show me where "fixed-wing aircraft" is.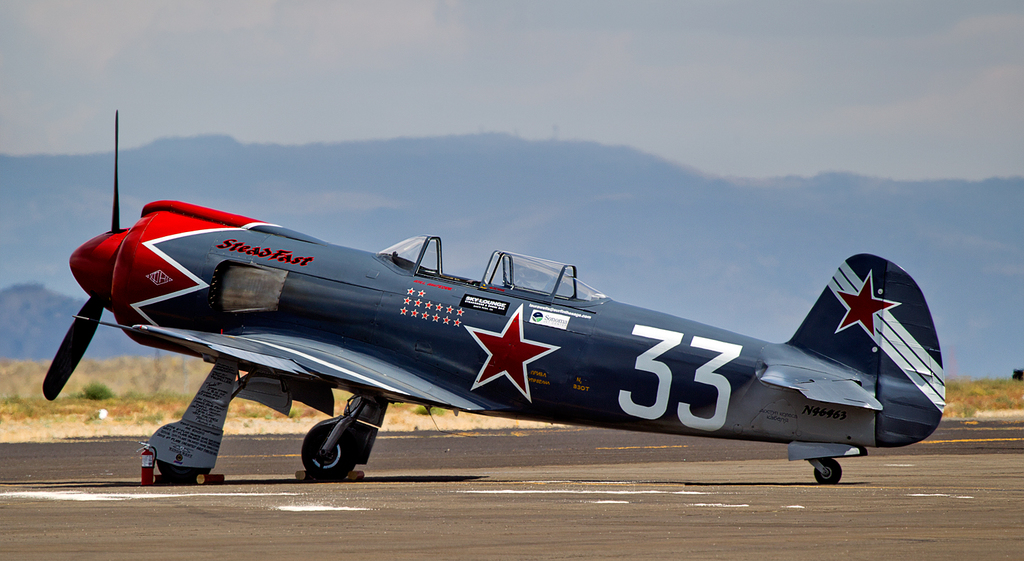
"fixed-wing aircraft" is at bbox(42, 112, 946, 481).
